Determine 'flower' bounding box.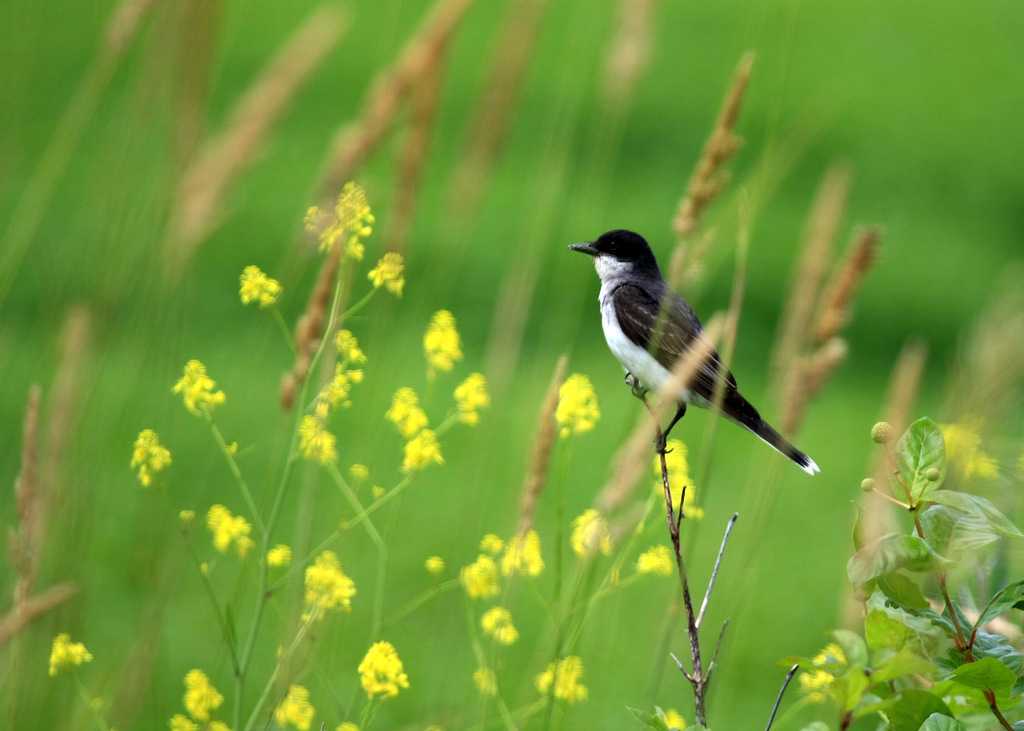
Determined: box(655, 440, 699, 515).
